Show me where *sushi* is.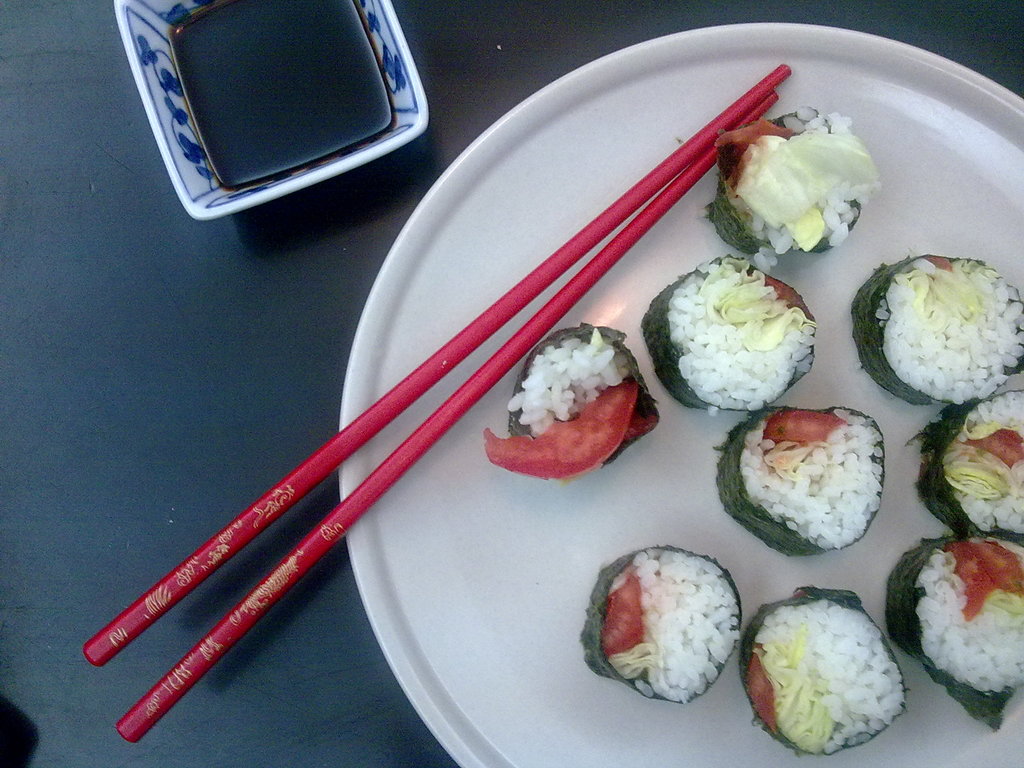
*sushi* is at 584,548,742,704.
